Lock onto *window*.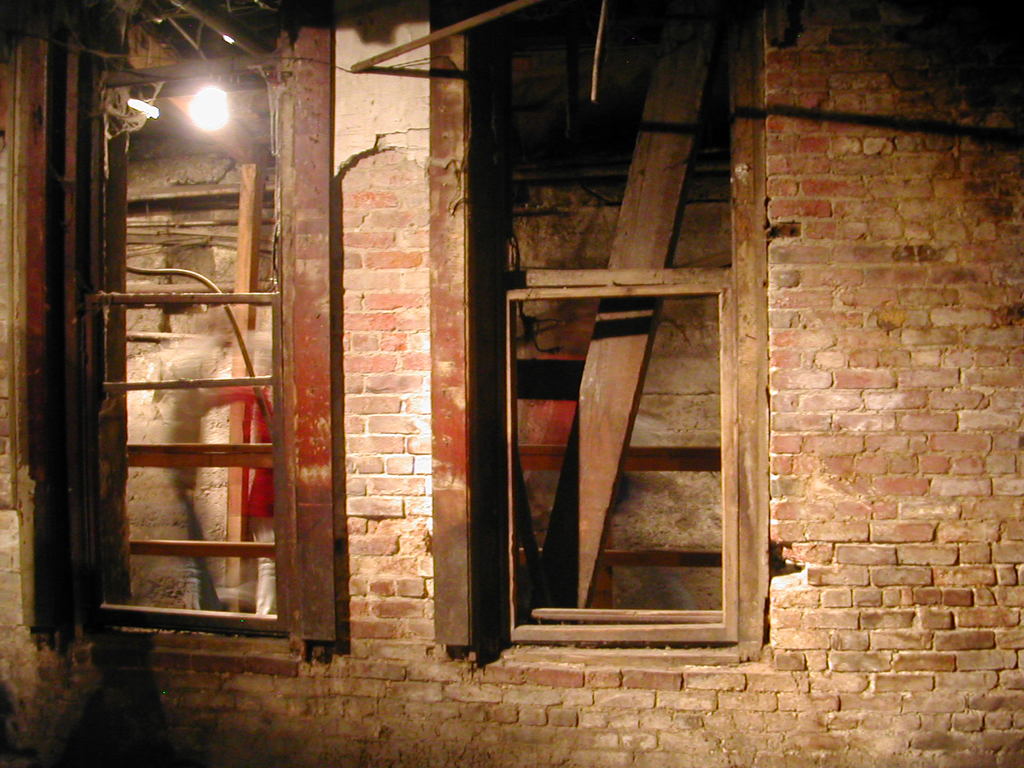
Locked: bbox=[449, 0, 773, 657].
